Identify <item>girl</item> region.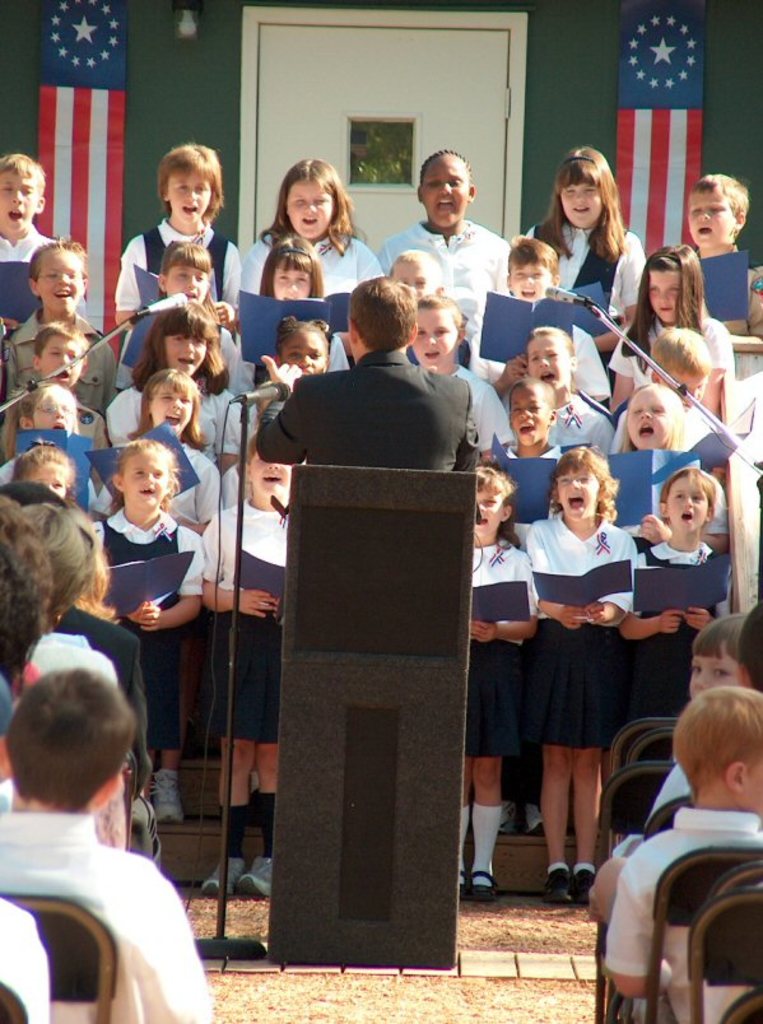
Region: box=[606, 390, 678, 453].
